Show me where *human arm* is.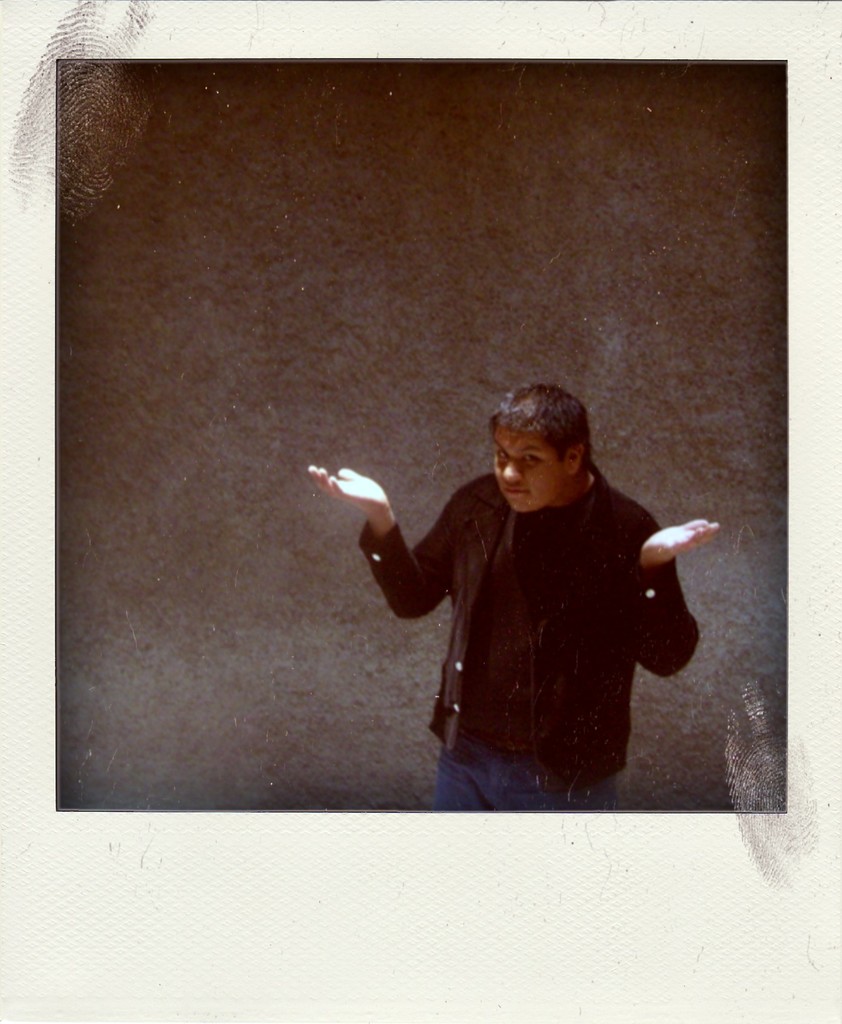
*human arm* is at bbox=(633, 511, 723, 686).
